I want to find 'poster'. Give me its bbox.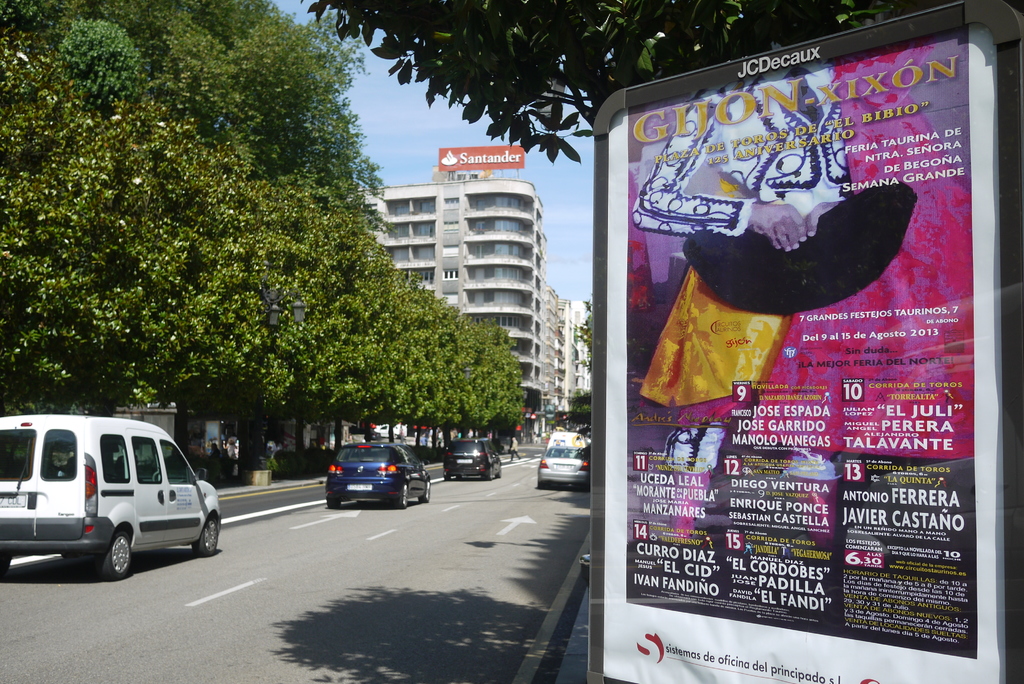
rect(600, 28, 999, 683).
